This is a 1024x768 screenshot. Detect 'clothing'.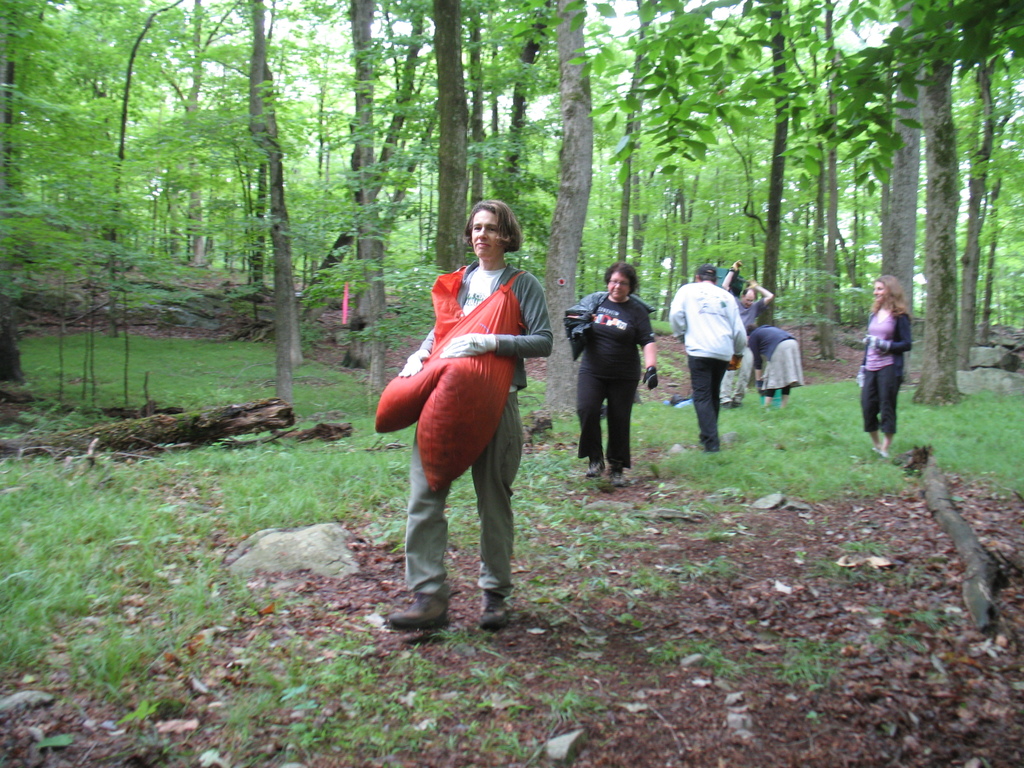
(left=745, top=325, right=804, bottom=401).
